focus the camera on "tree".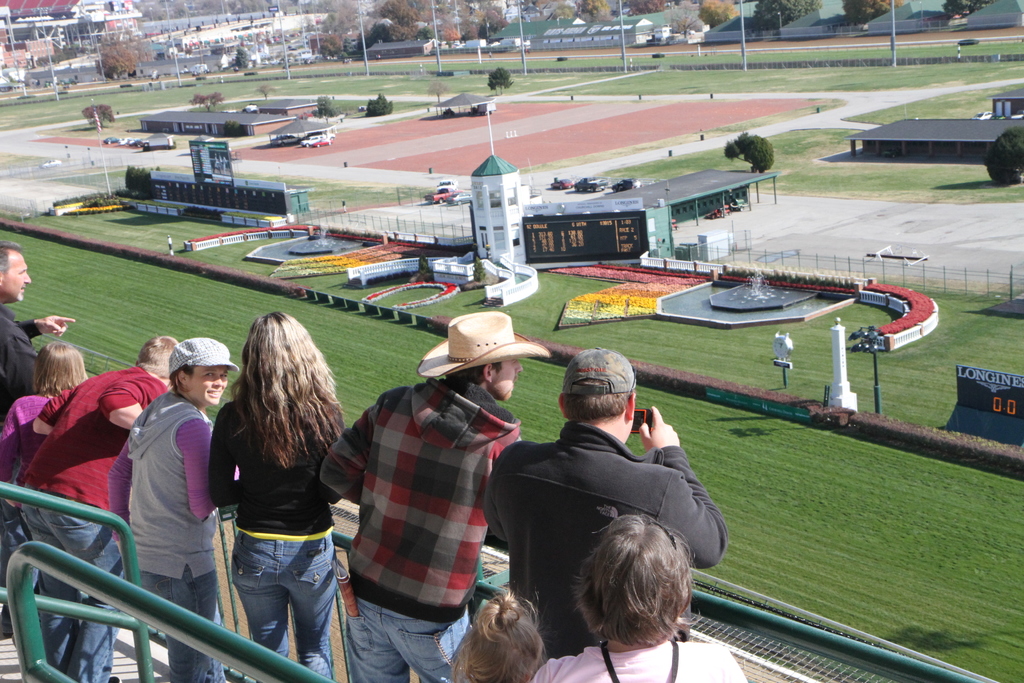
Focus region: x1=845, y1=0, x2=908, y2=24.
